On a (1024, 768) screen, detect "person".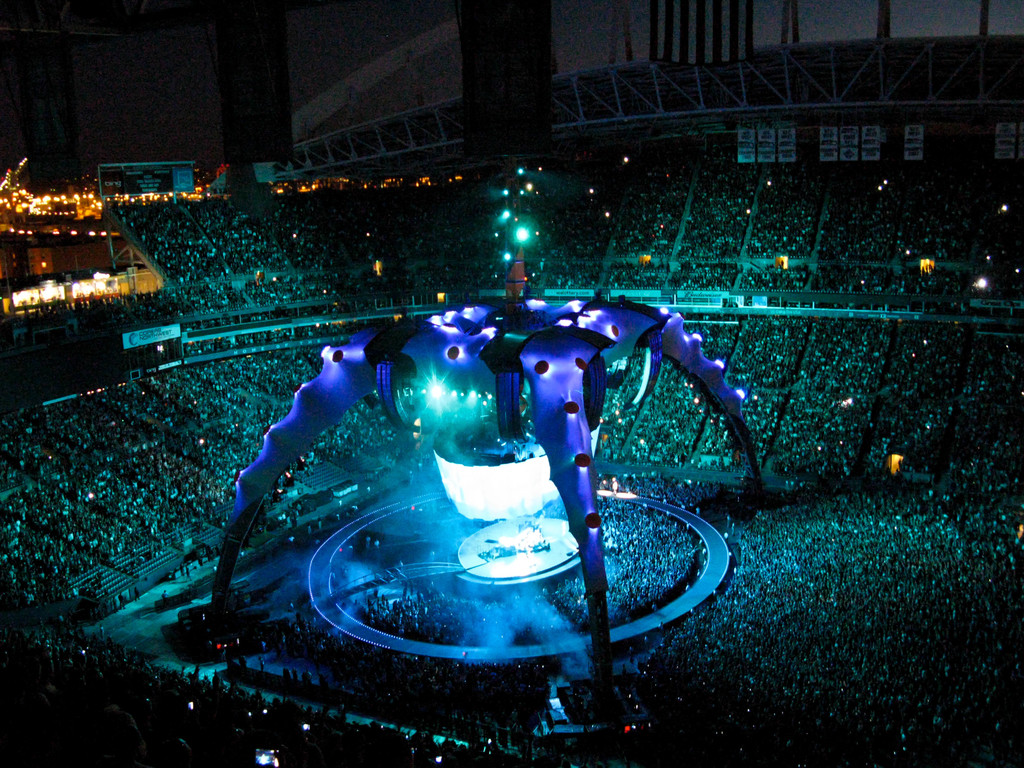
l=253, t=658, r=264, b=673.
